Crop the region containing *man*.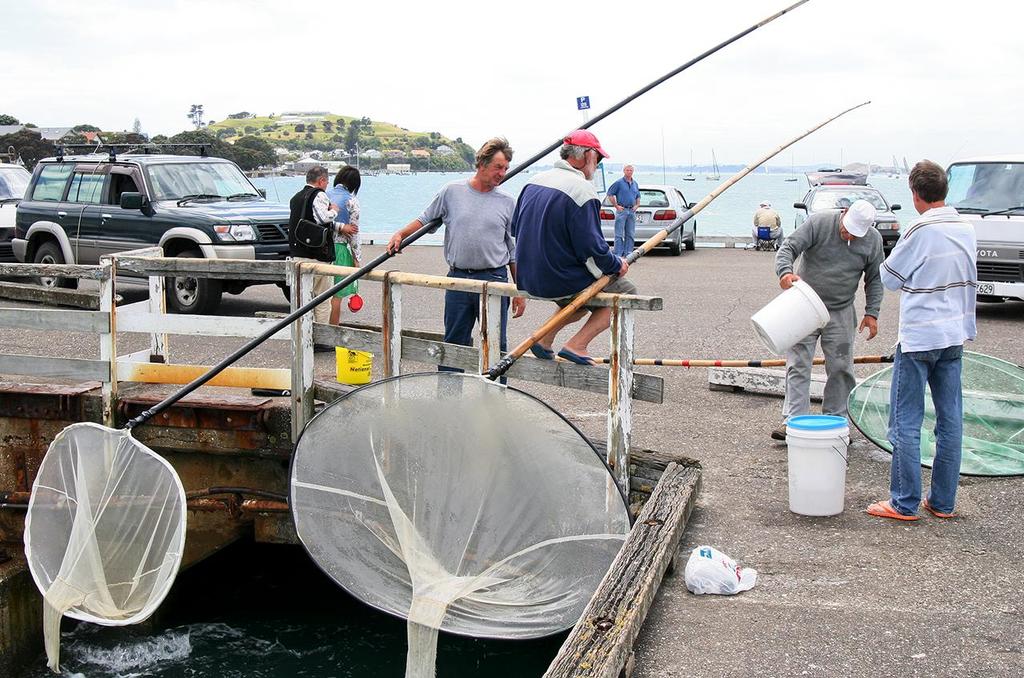
Crop region: 288,166,339,350.
